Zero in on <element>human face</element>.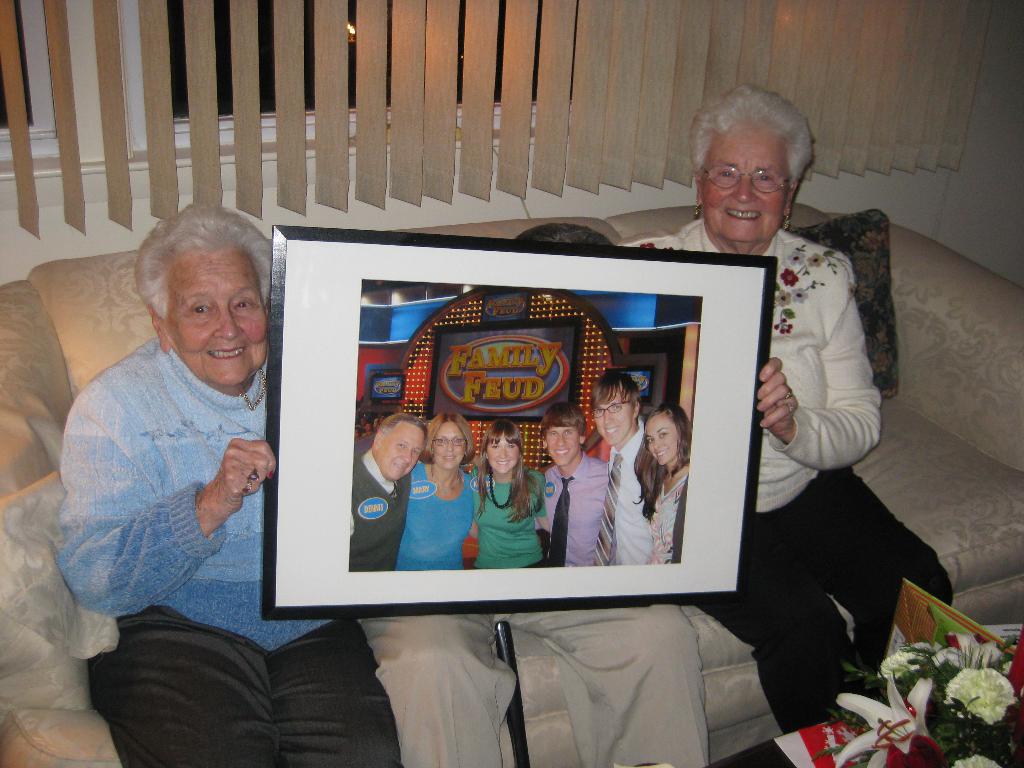
Zeroed in: left=691, top=121, right=796, bottom=243.
